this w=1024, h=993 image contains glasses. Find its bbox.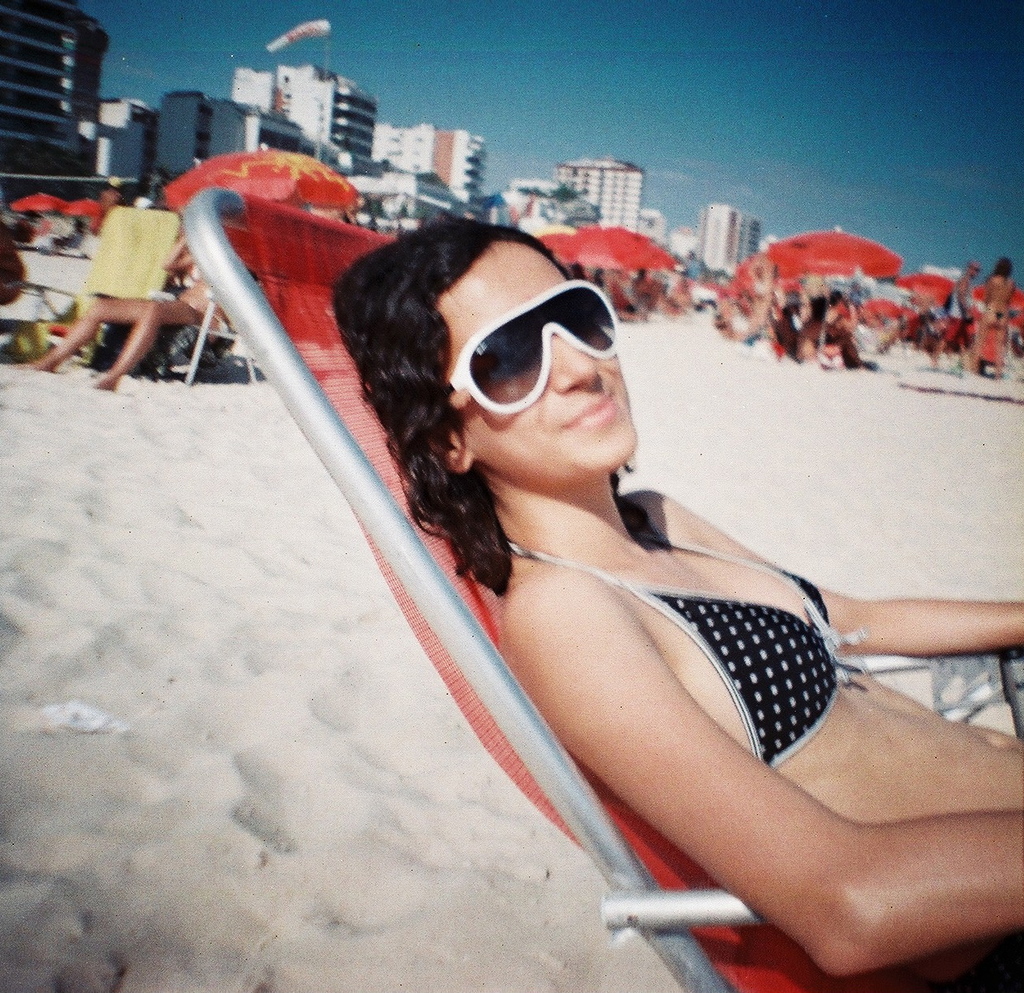
(x1=387, y1=287, x2=629, y2=425).
